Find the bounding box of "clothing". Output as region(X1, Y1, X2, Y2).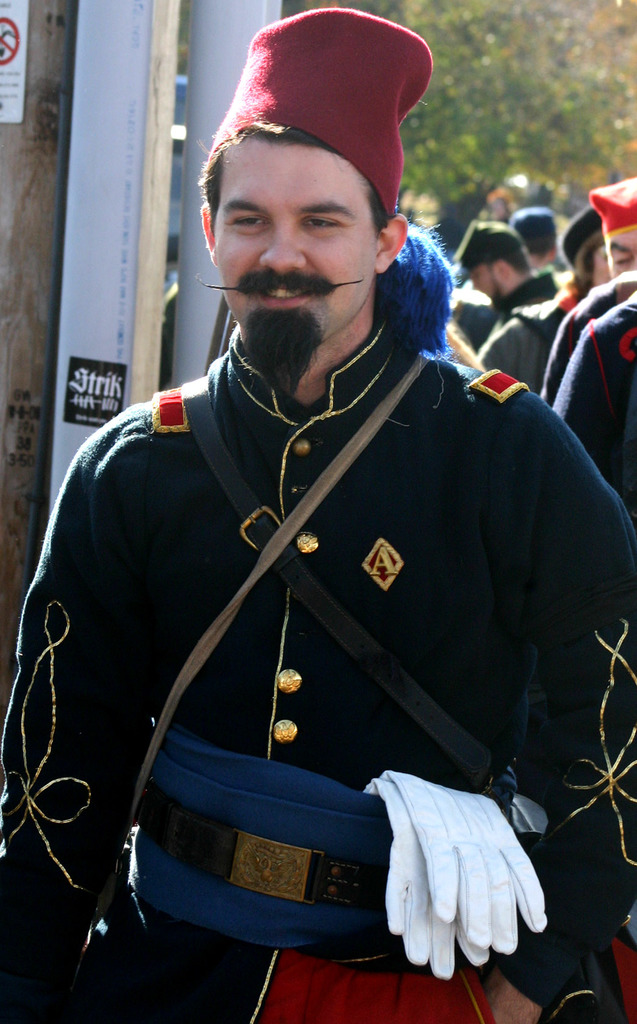
region(488, 273, 586, 388).
